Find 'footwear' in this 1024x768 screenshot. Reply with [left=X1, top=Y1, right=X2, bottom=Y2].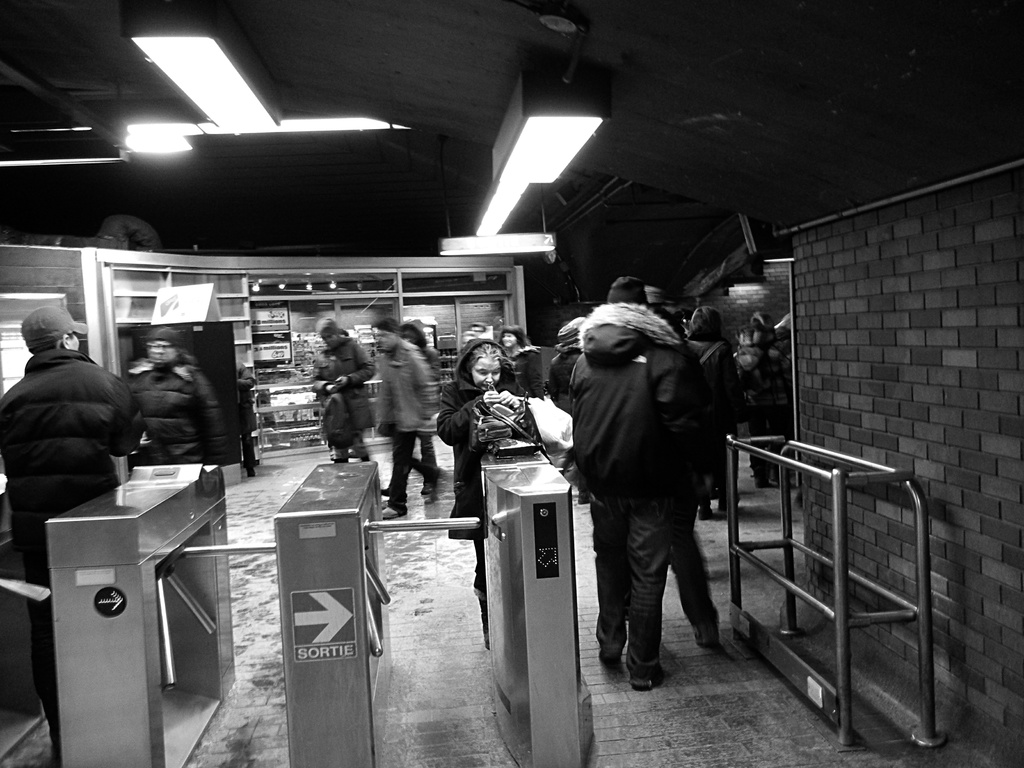
[left=703, top=509, right=730, bottom=516].
